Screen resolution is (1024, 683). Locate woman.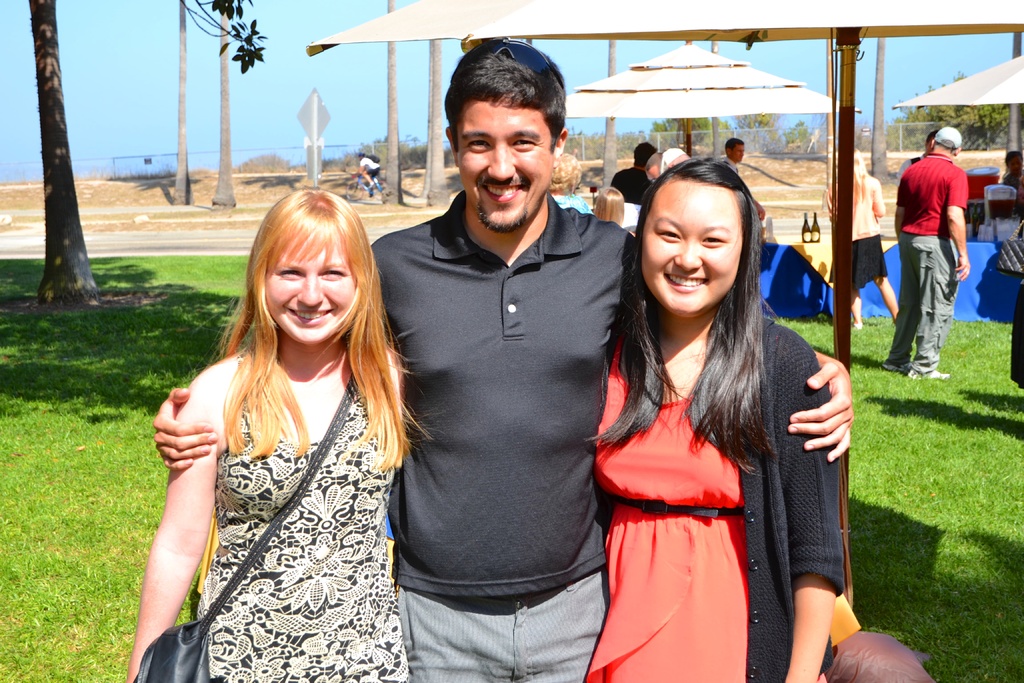
bbox=[829, 147, 904, 329].
